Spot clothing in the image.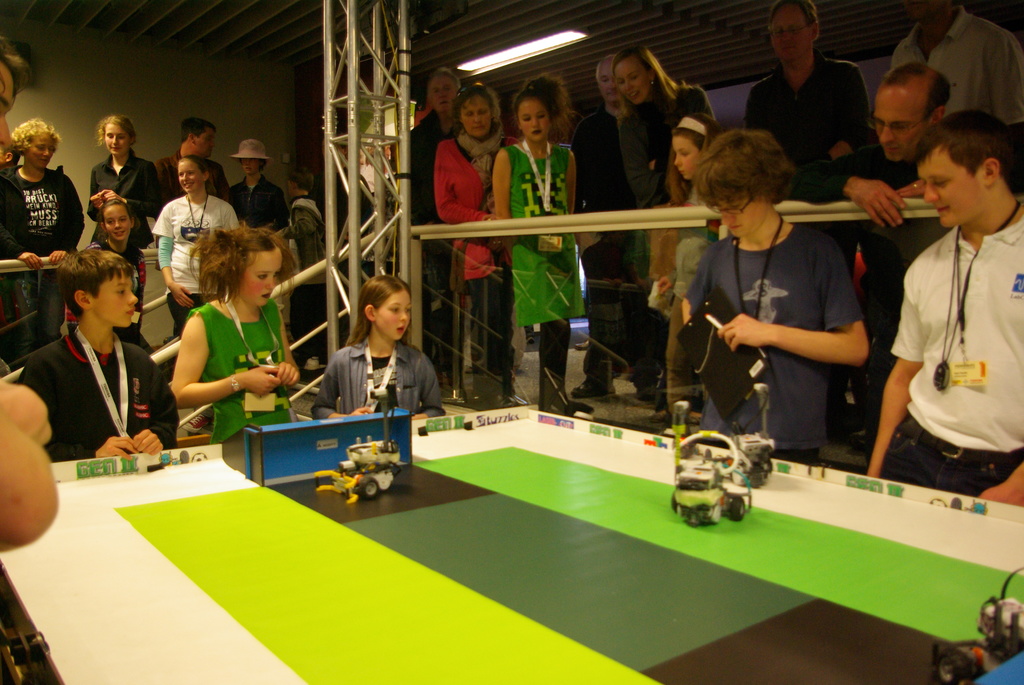
clothing found at [221, 177, 288, 237].
